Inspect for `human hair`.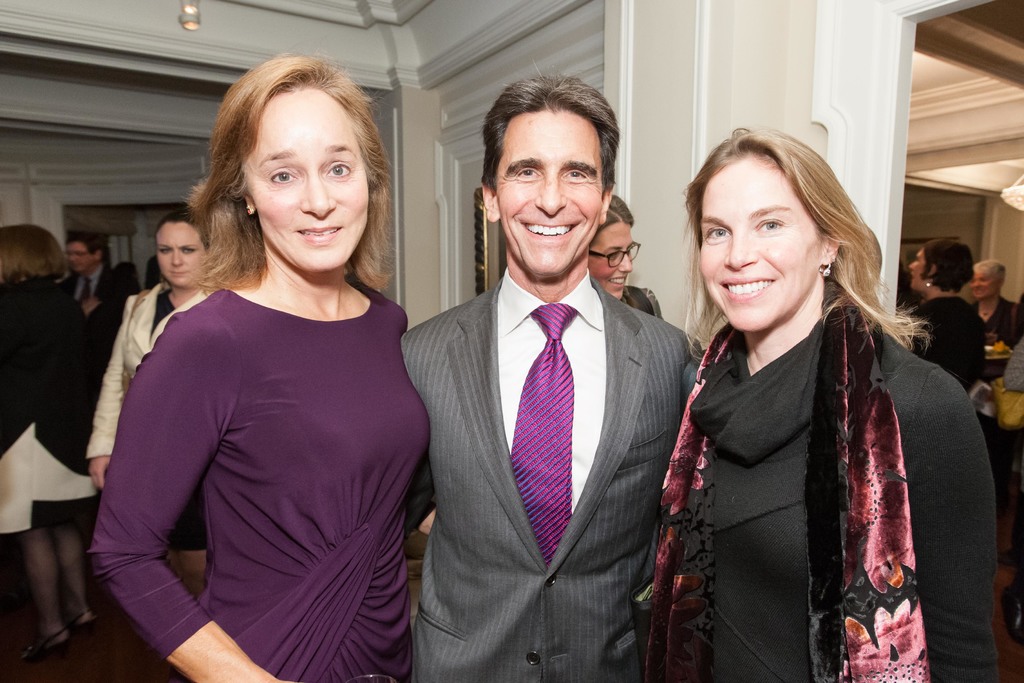
Inspection: left=481, top=60, right=619, bottom=201.
